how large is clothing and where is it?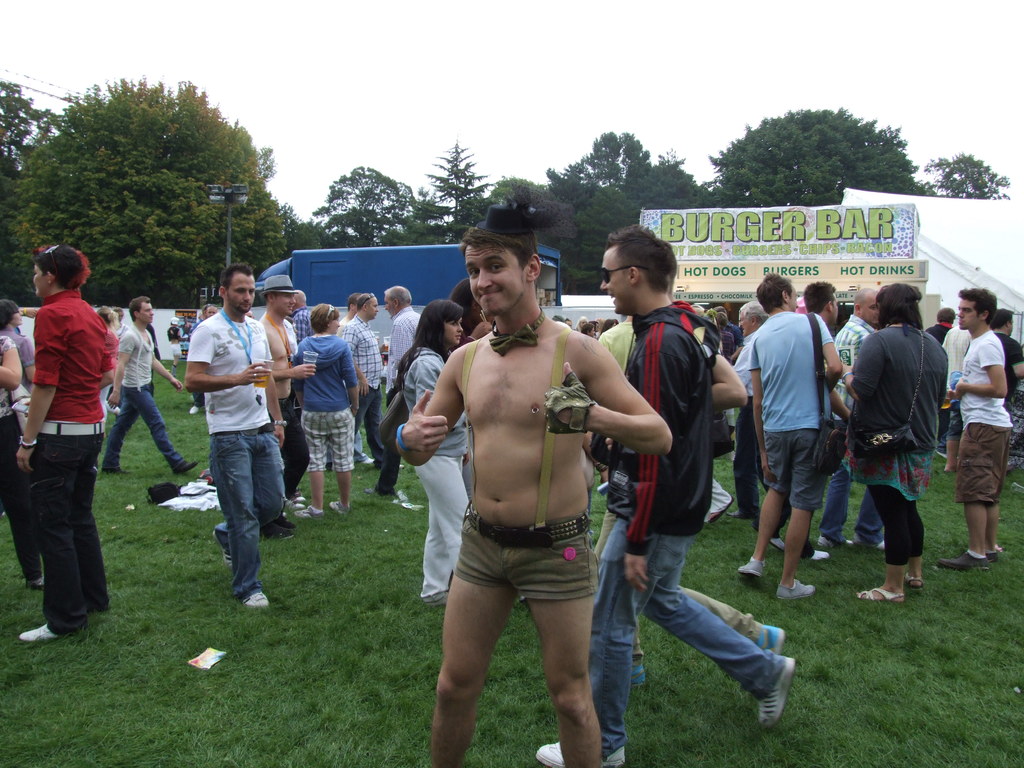
Bounding box: <bbox>102, 319, 188, 470</bbox>.
